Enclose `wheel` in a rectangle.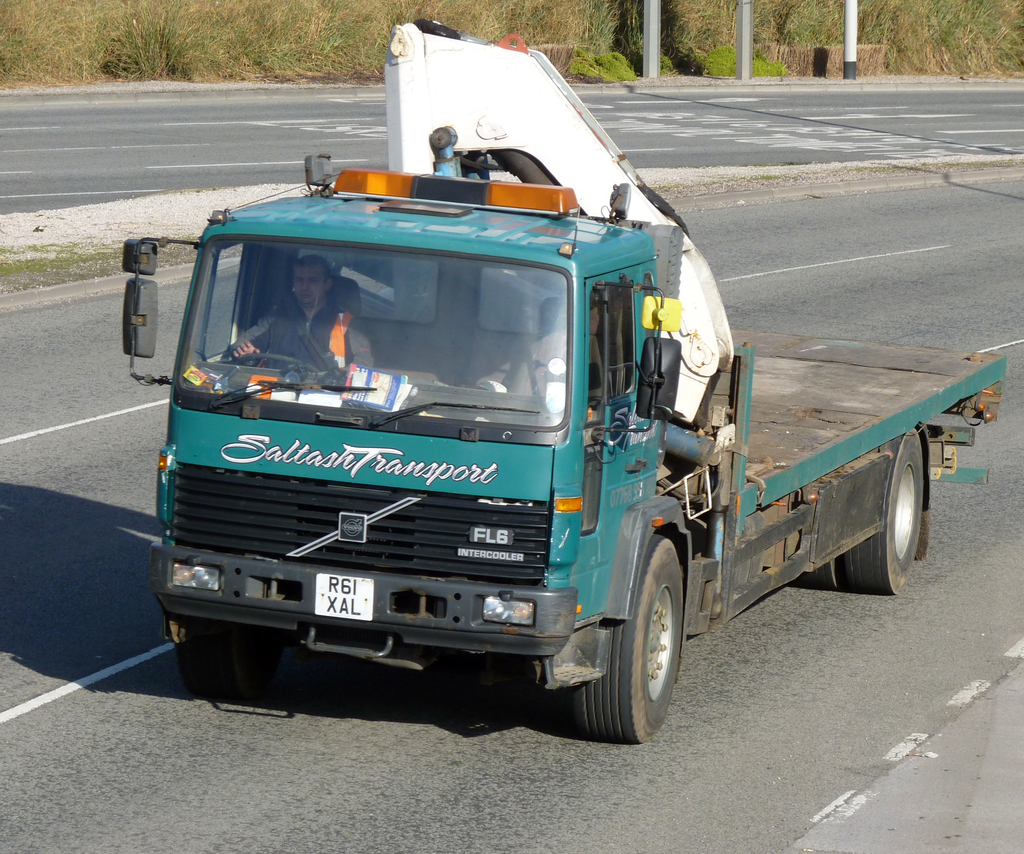
[left=176, top=644, right=282, bottom=697].
